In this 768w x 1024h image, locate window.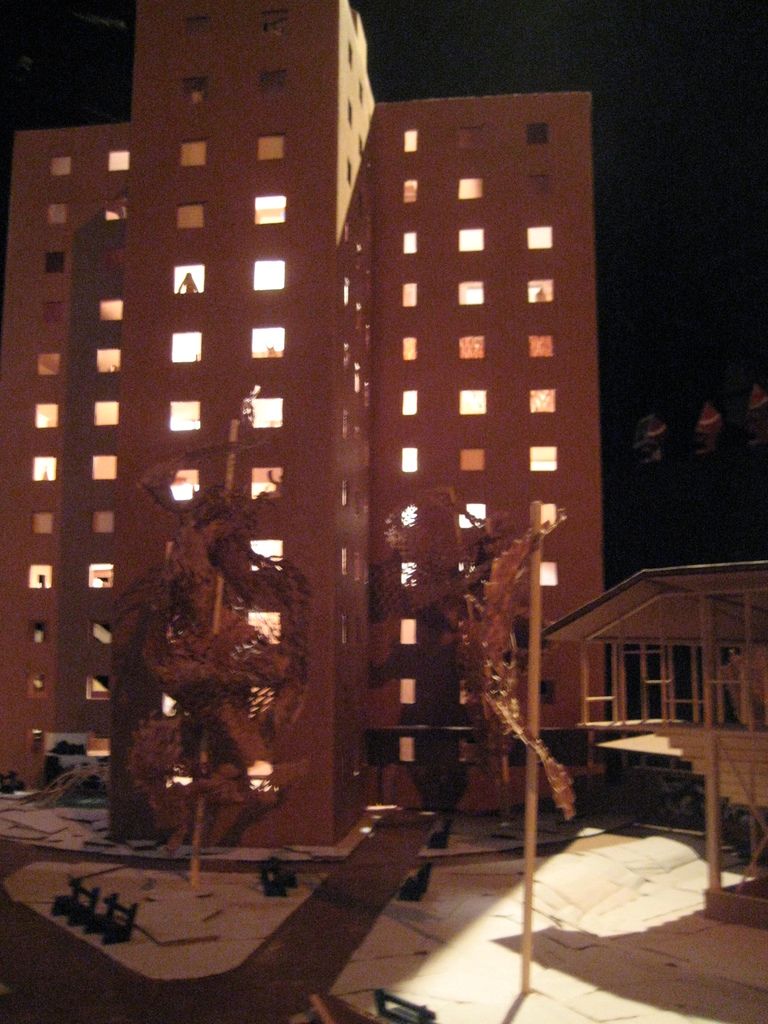
Bounding box: <box>253,327,285,357</box>.
